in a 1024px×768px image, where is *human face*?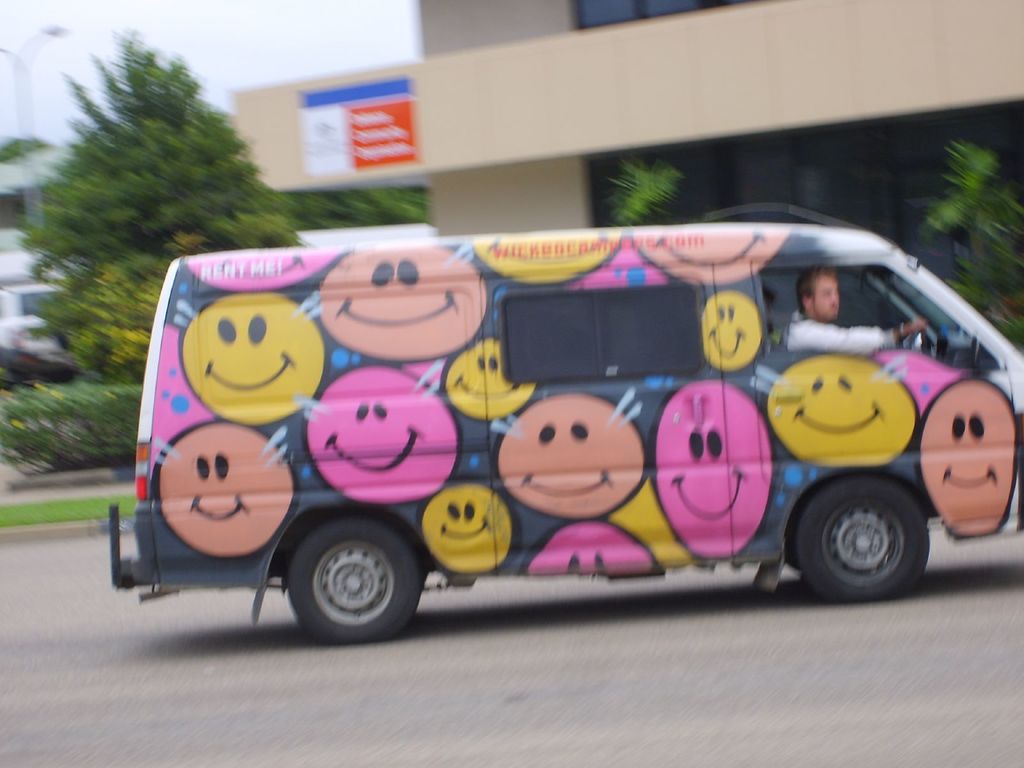
<bbox>812, 275, 838, 321</bbox>.
